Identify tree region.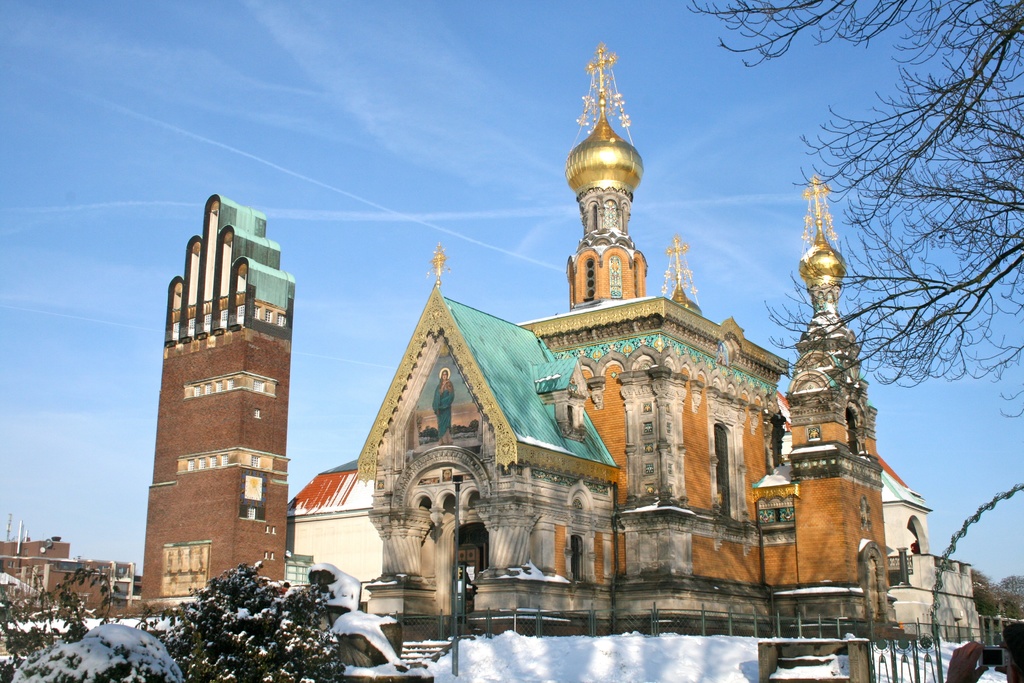
Region: bbox=[686, 0, 1023, 420].
